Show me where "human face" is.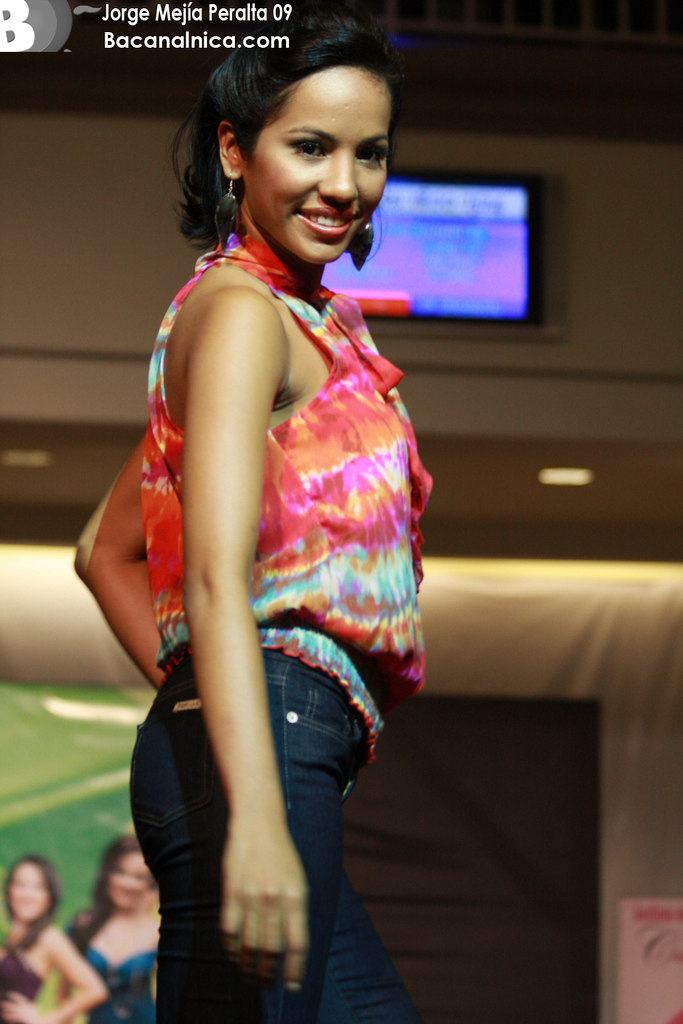
"human face" is at [left=102, top=853, right=153, bottom=918].
